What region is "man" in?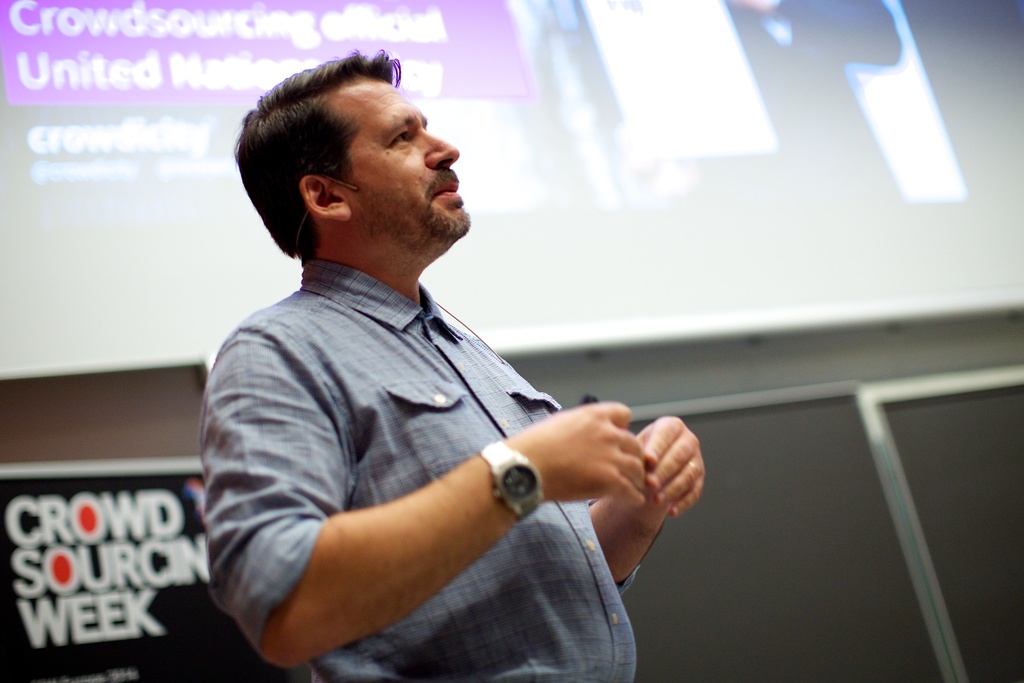
(186, 50, 737, 660).
